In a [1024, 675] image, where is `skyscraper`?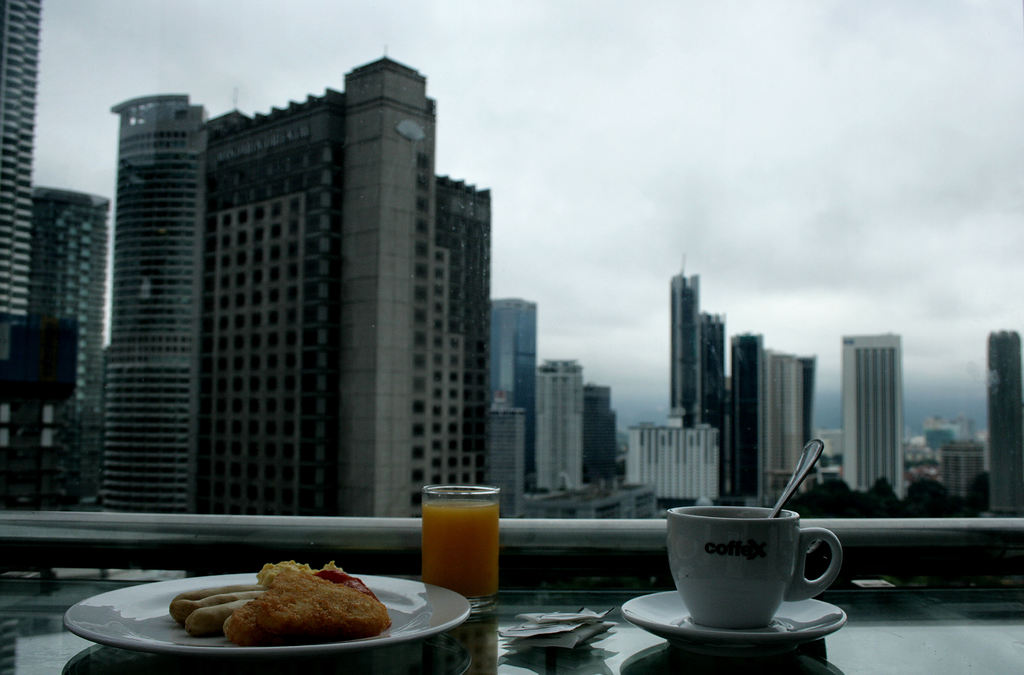
729/333/765/506.
